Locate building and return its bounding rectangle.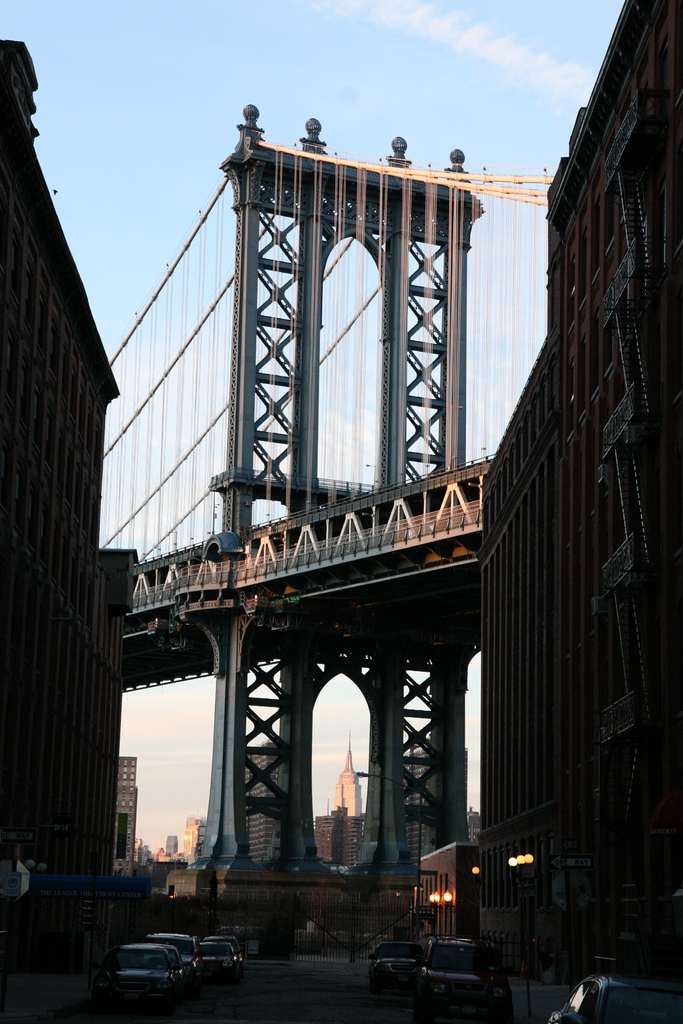
left=315, top=807, right=366, bottom=865.
